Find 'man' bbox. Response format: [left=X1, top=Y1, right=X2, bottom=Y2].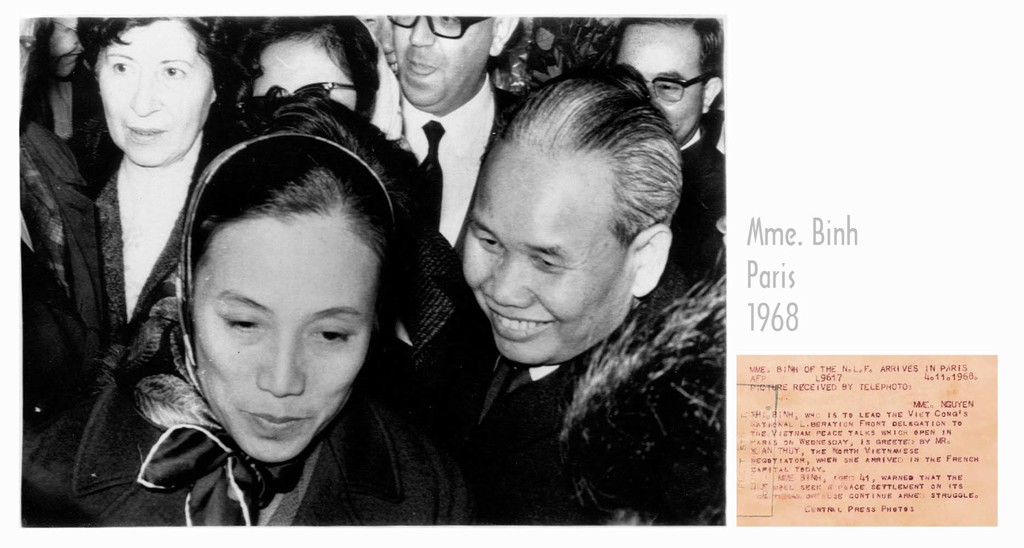
[left=460, top=70, right=723, bottom=529].
